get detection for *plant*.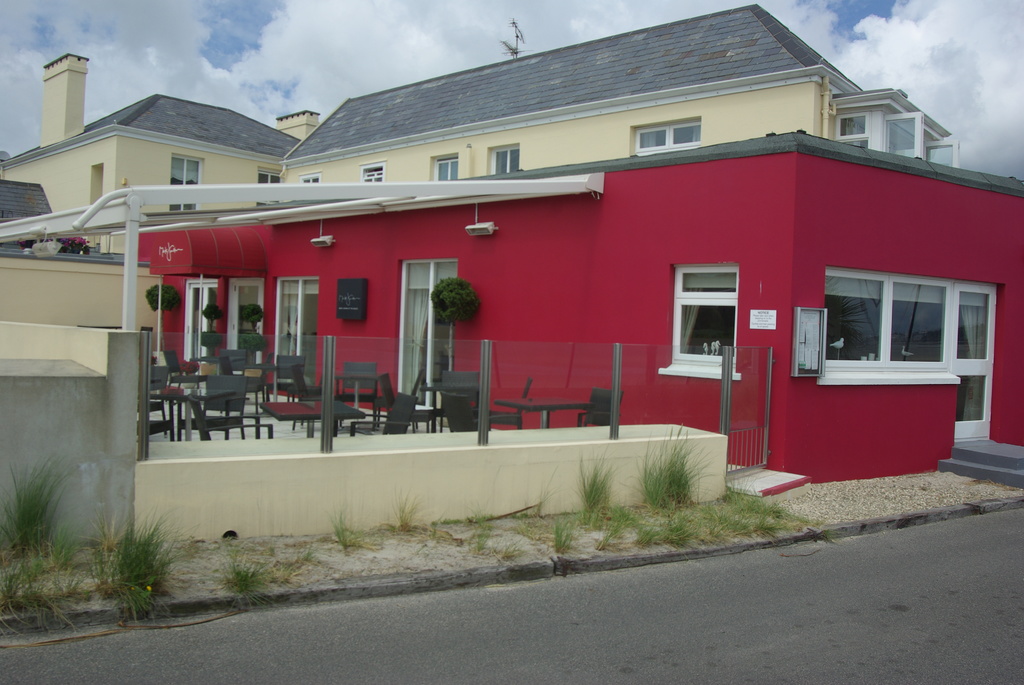
Detection: left=463, top=501, right=510, bottom=554.
